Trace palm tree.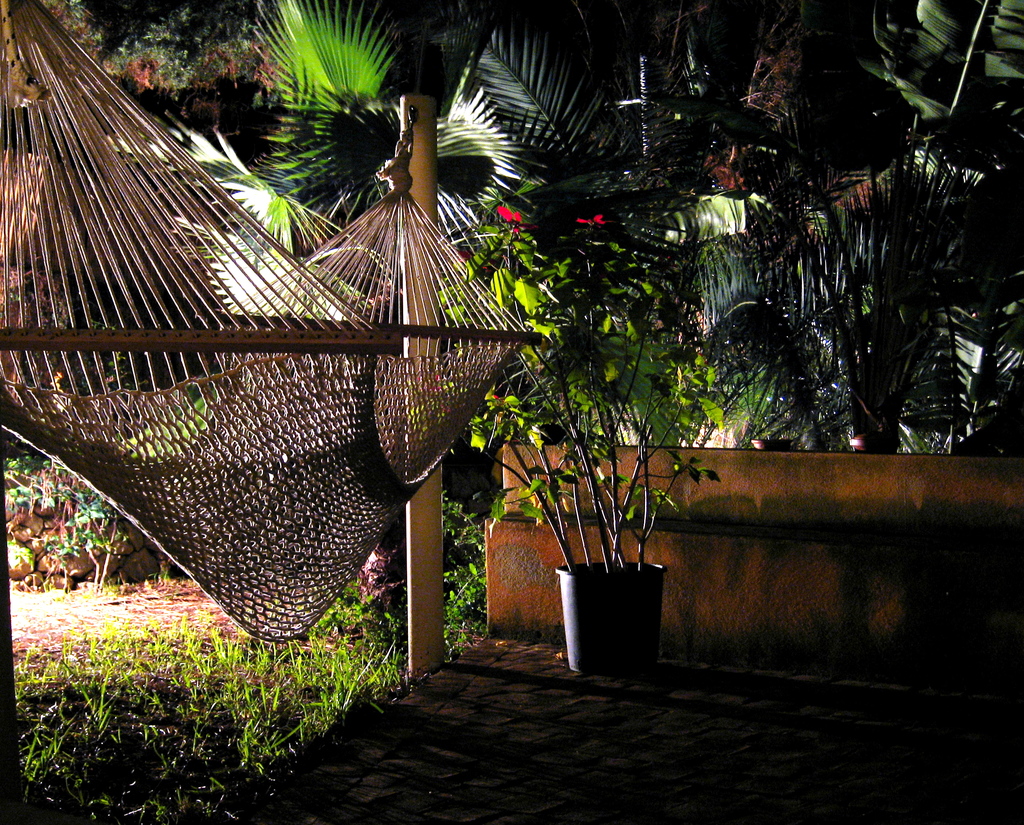
Traced to 562, 0, 738, 193.
